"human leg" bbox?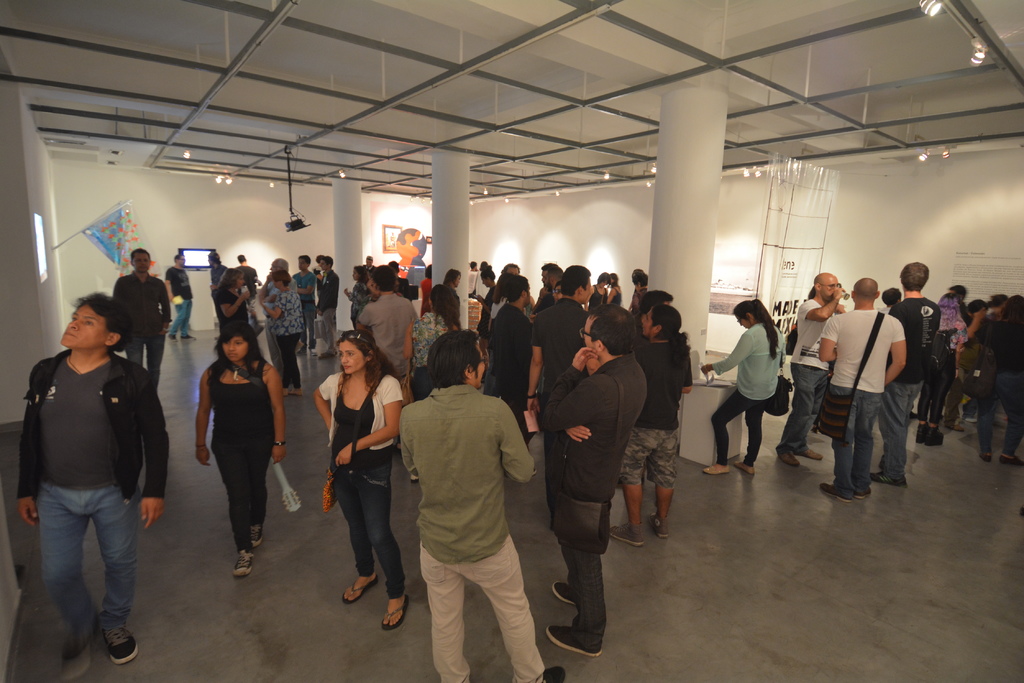
bbox(736, 412, 760, 474)
